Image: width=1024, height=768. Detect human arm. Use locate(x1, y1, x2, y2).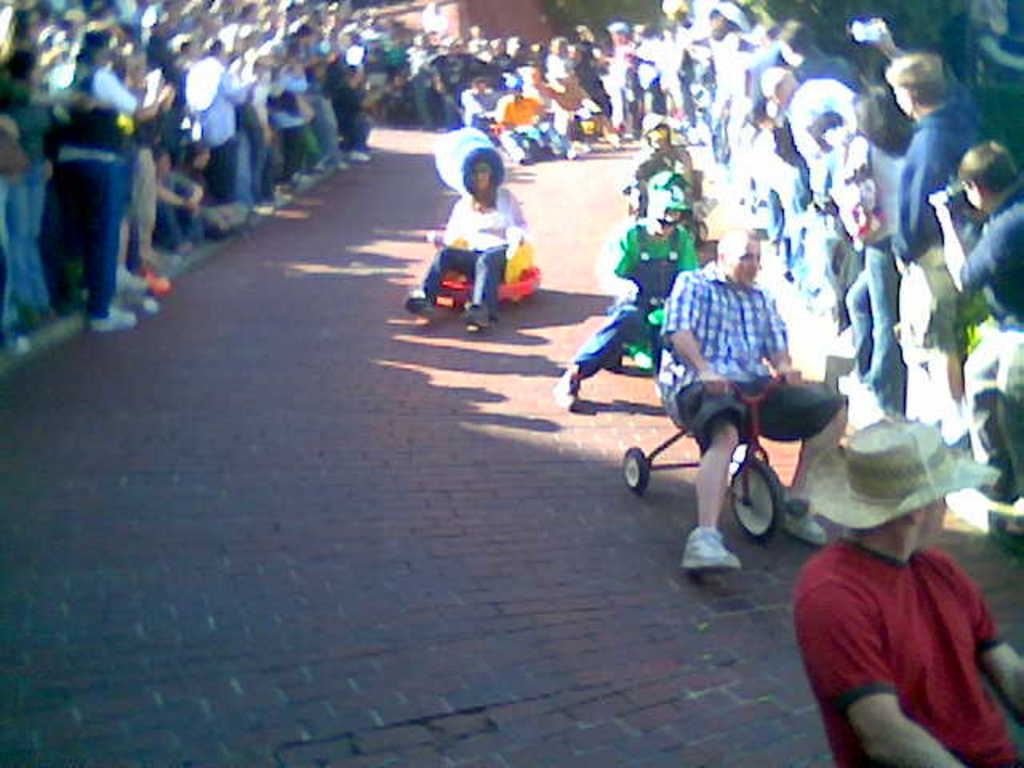
locate(931, 192, 1014, 298).
